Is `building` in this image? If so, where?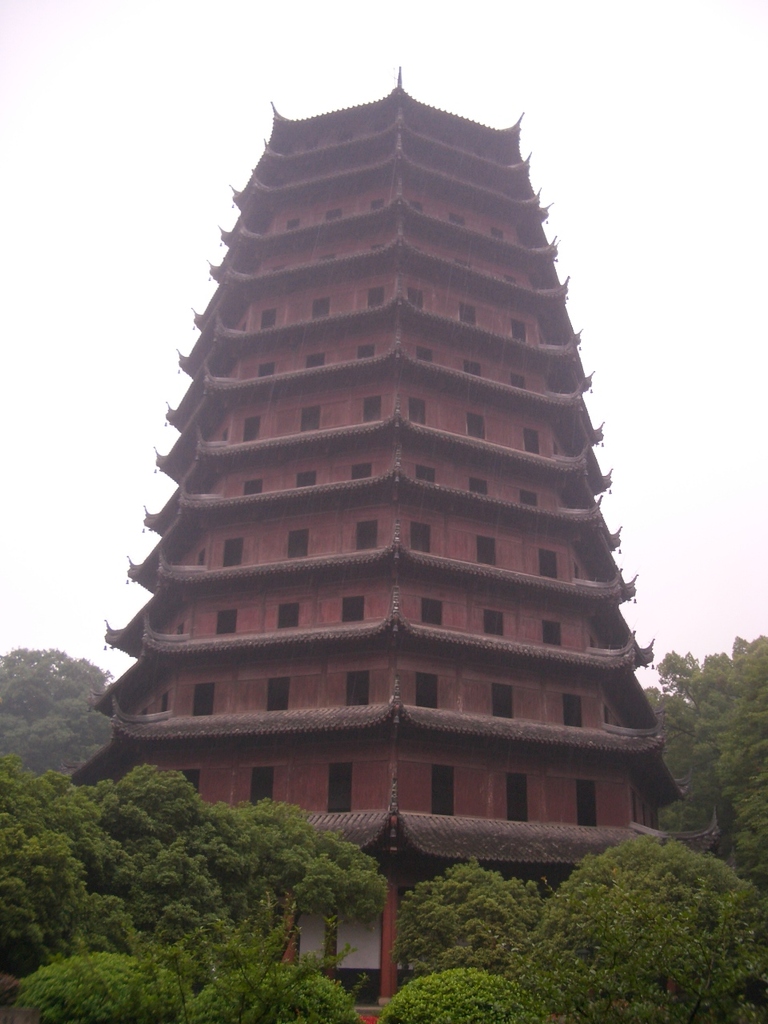
Yes, at region(67, 66, 723, 1023).
